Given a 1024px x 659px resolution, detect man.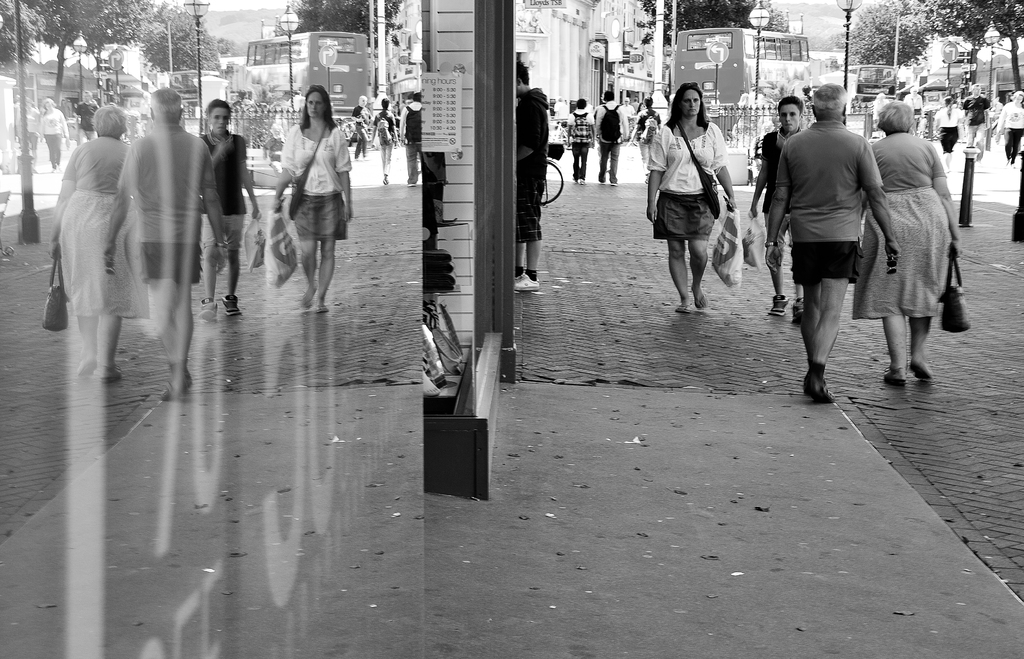
[x1=630, y1=96, x2=640, y2=112].
